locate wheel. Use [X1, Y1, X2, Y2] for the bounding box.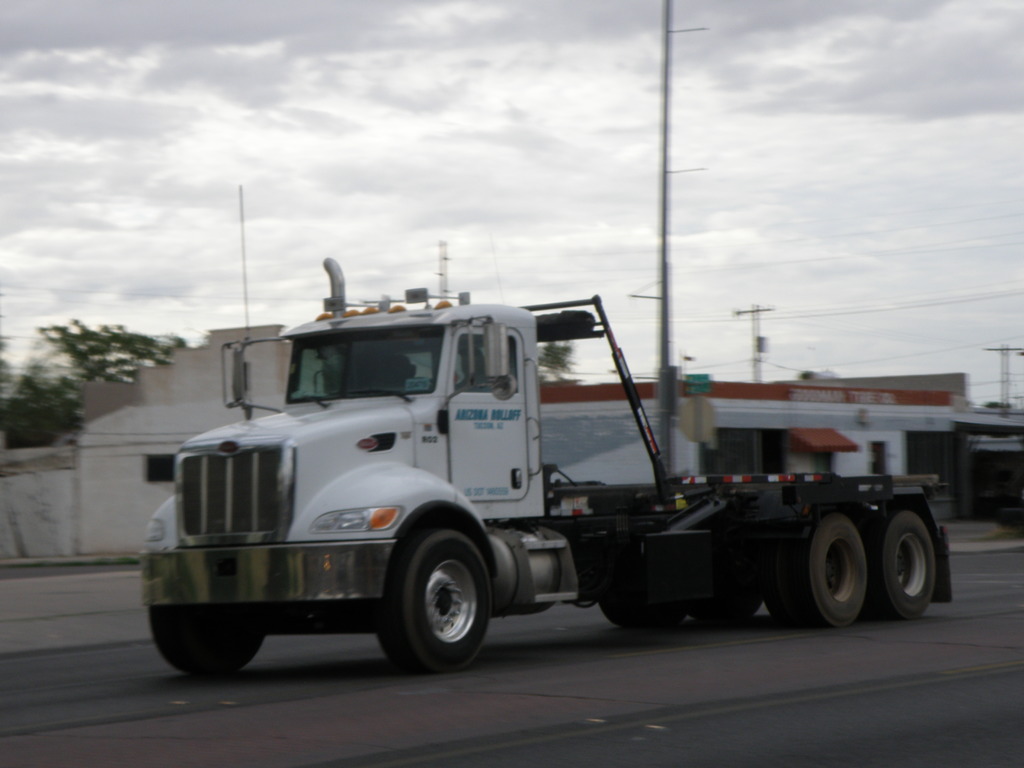
[870, 508, 936, 620].
